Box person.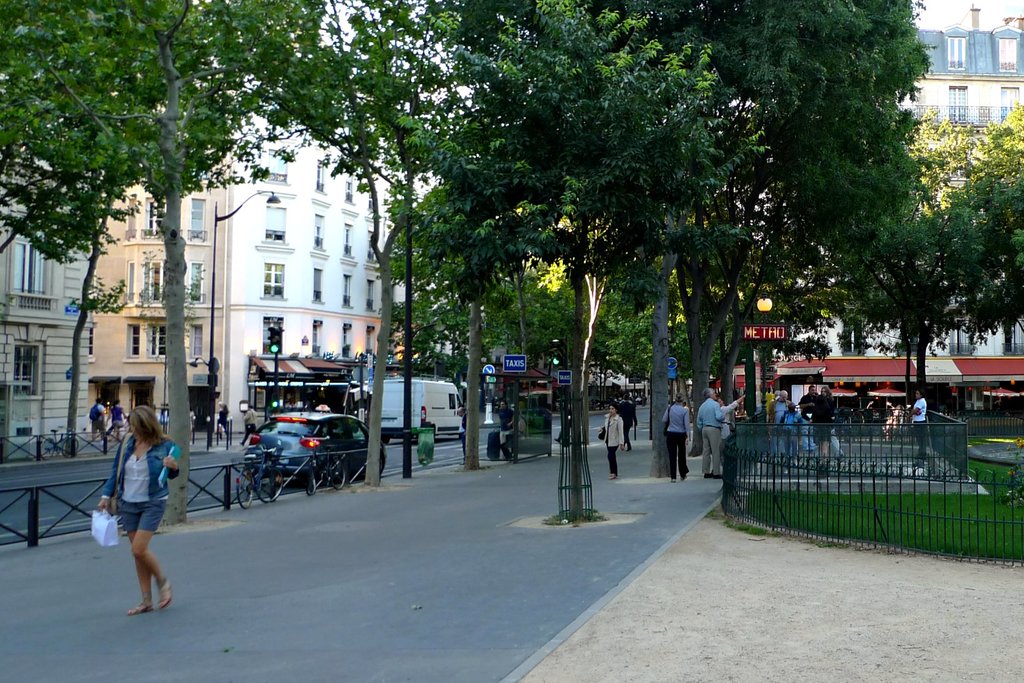
crop(99, 398, 127, 446).
